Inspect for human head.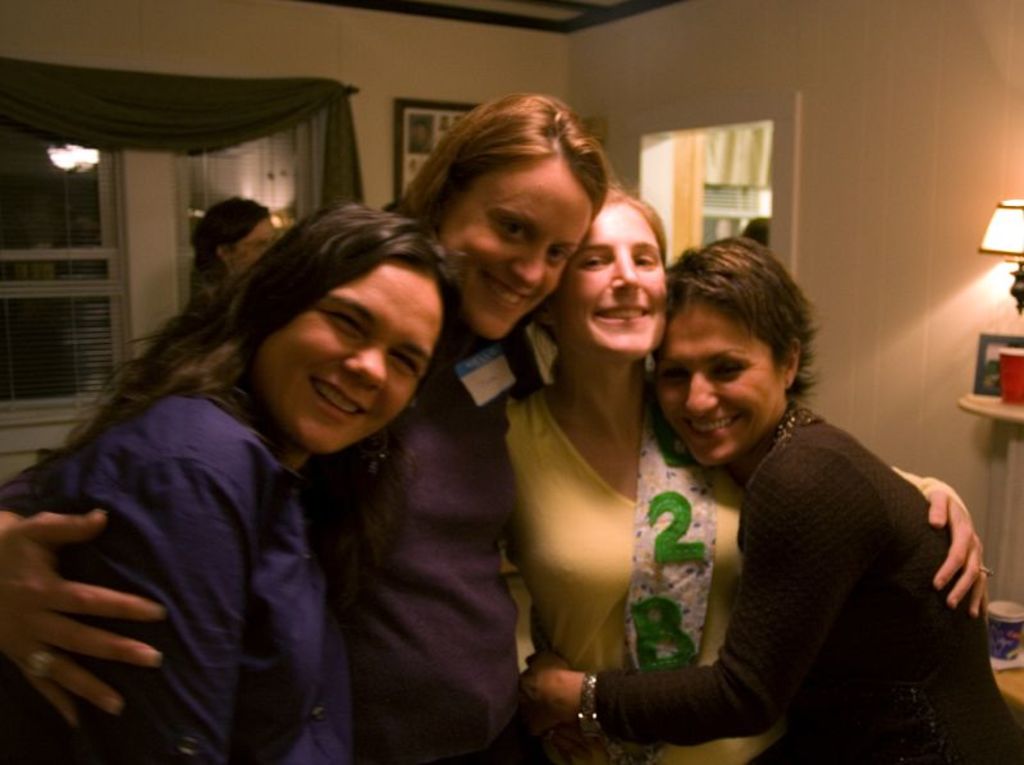
Inspection: pyautogui.locateOnScreen(648, 232, 826, 463).
